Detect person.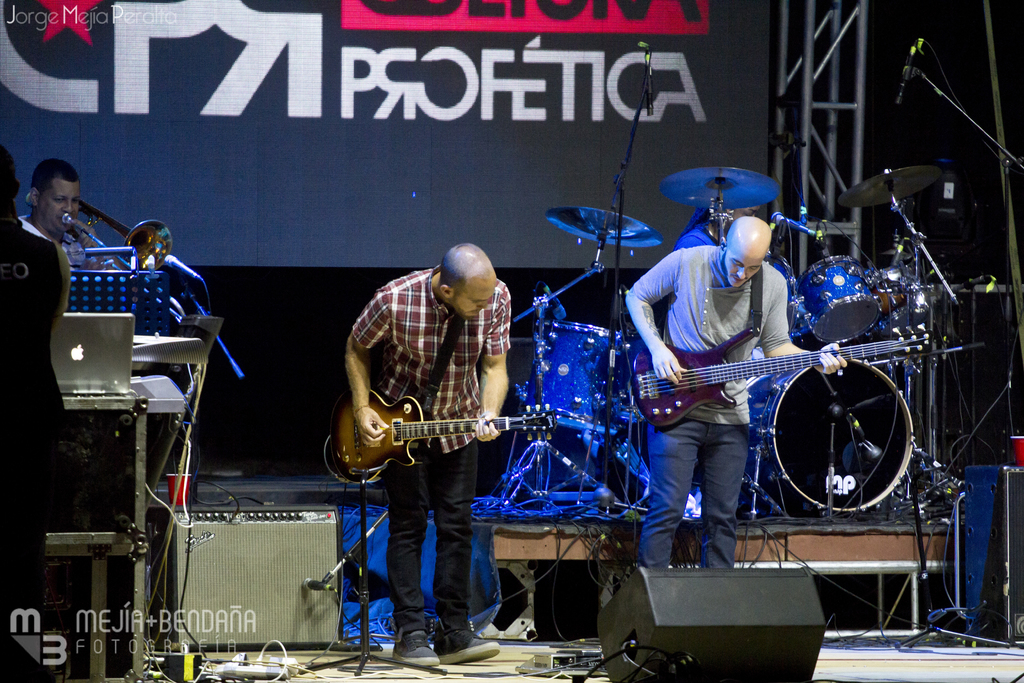
Detected at 0 147 63 638.
